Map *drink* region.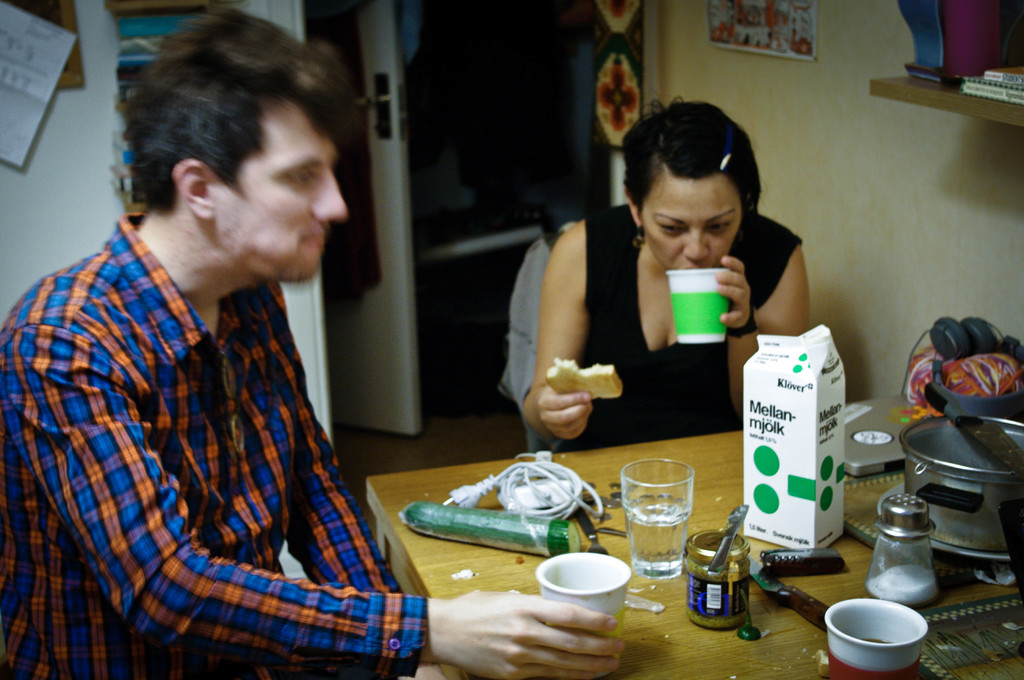
Mapped to {"left": 622, "top": 498, "right": 691, "bottom": 579}.
